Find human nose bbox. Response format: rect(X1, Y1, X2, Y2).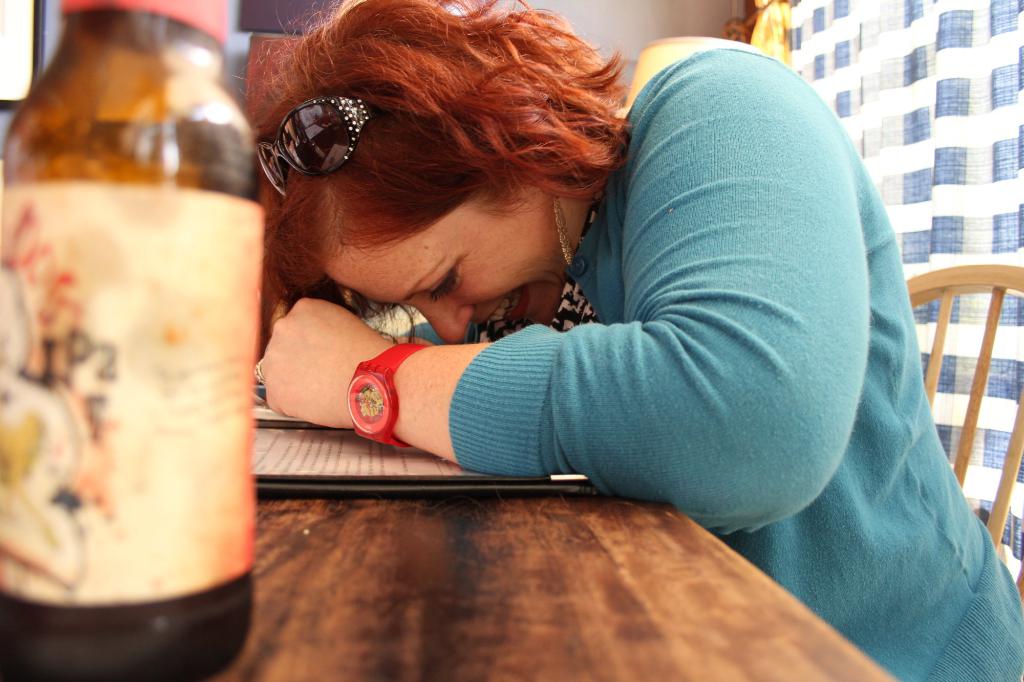
rect(411, 305, 469, 346).
